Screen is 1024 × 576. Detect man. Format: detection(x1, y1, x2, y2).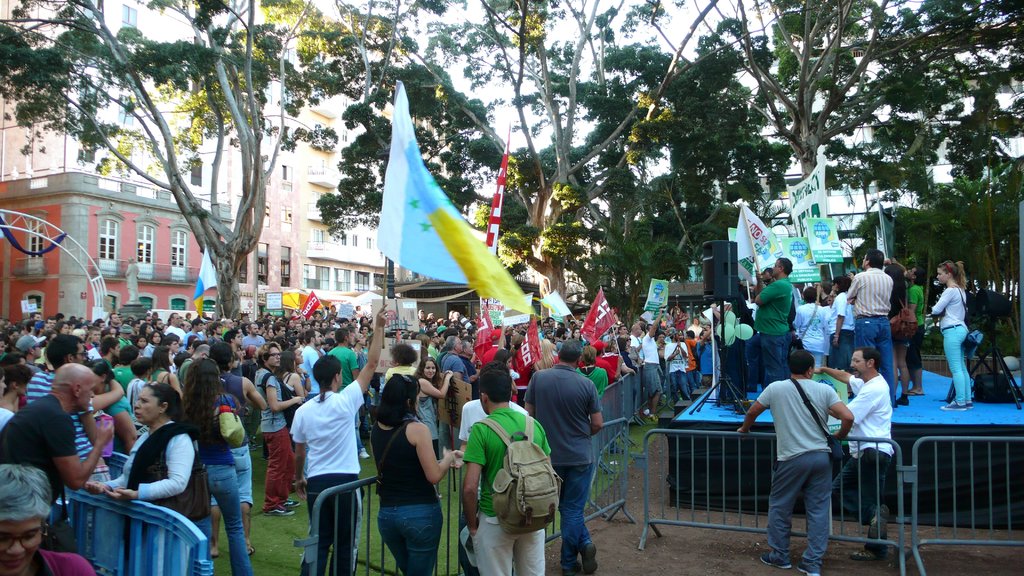
detection(460, 363, 552, 575).
